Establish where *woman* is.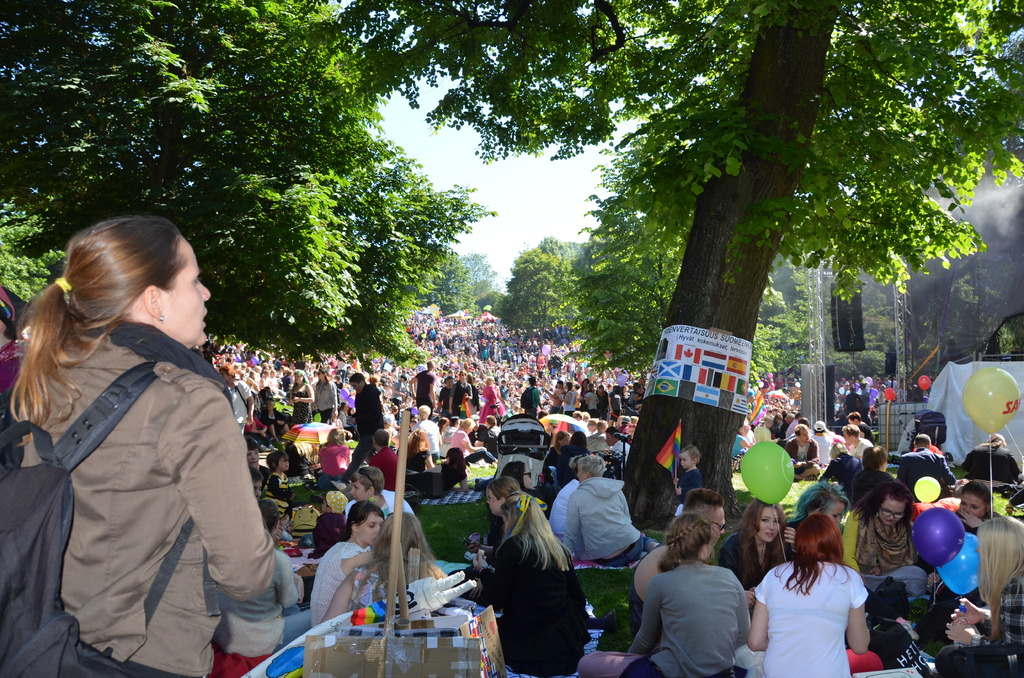
Established at [x1=308, y1=499, x2=388, y2=625].
